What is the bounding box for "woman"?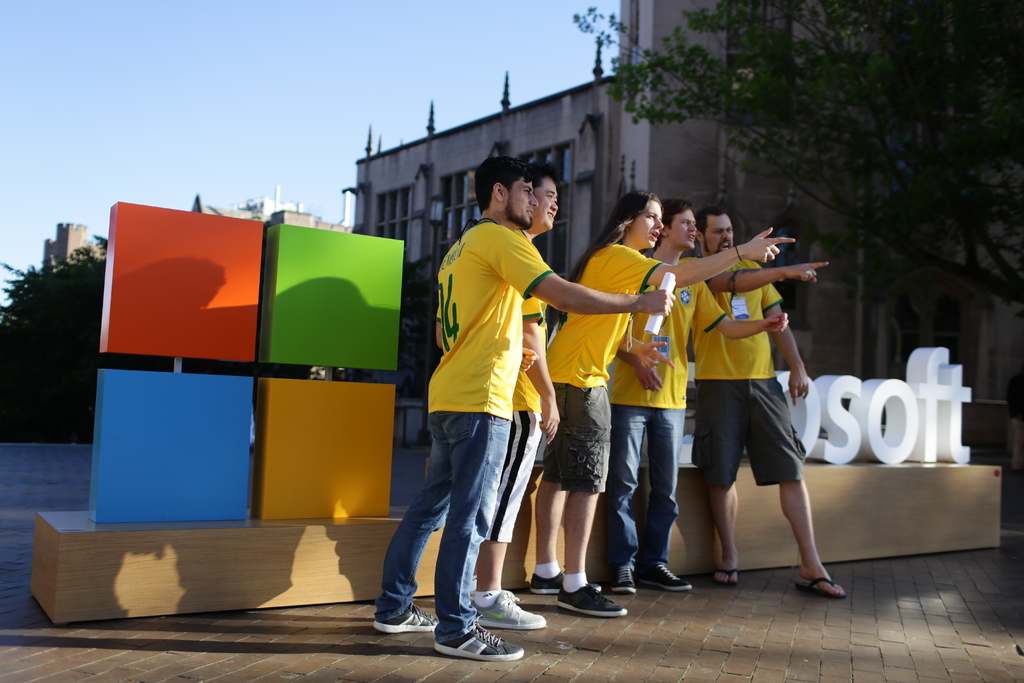
527:193:794:613.
